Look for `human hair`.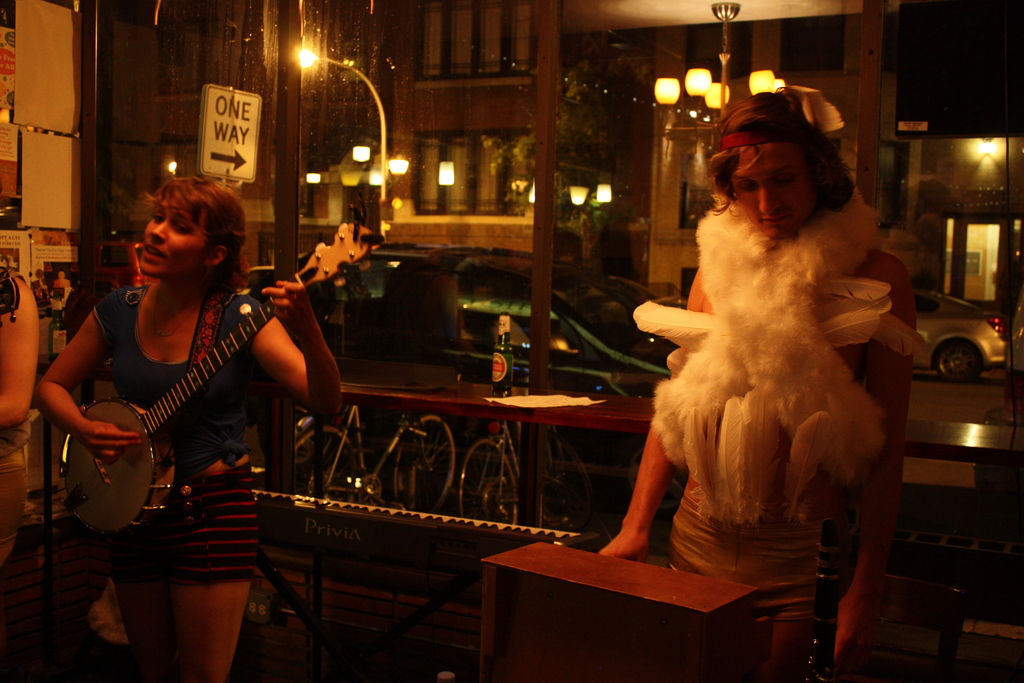
Found: select_region(716, 105, 851, 226).
